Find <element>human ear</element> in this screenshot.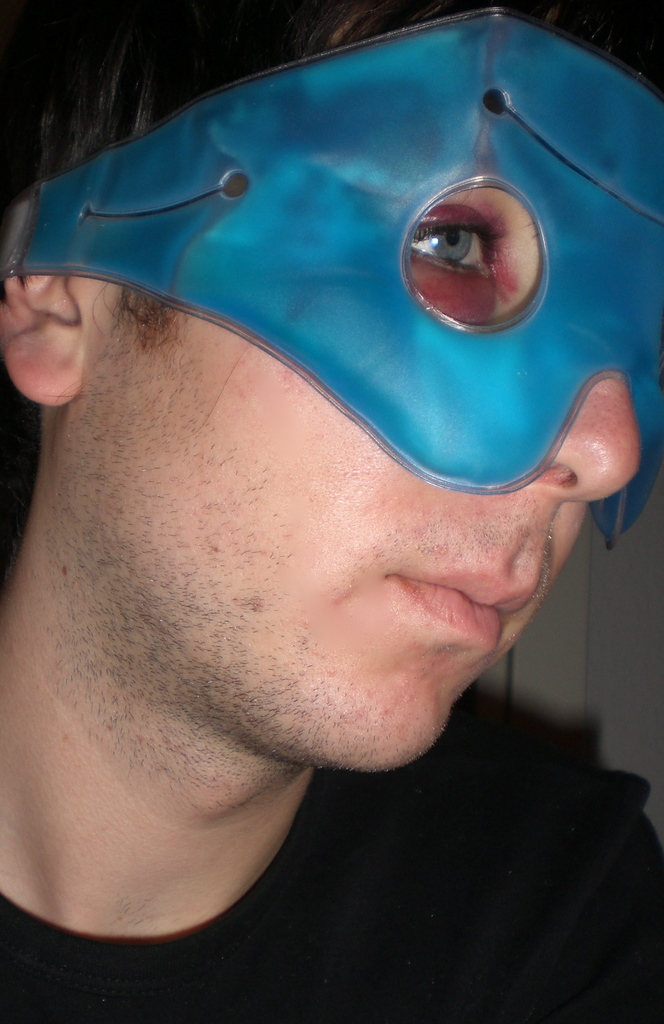
The bounding box for <element>human ear</element> is bbox=(0, 275, 115, 406).
